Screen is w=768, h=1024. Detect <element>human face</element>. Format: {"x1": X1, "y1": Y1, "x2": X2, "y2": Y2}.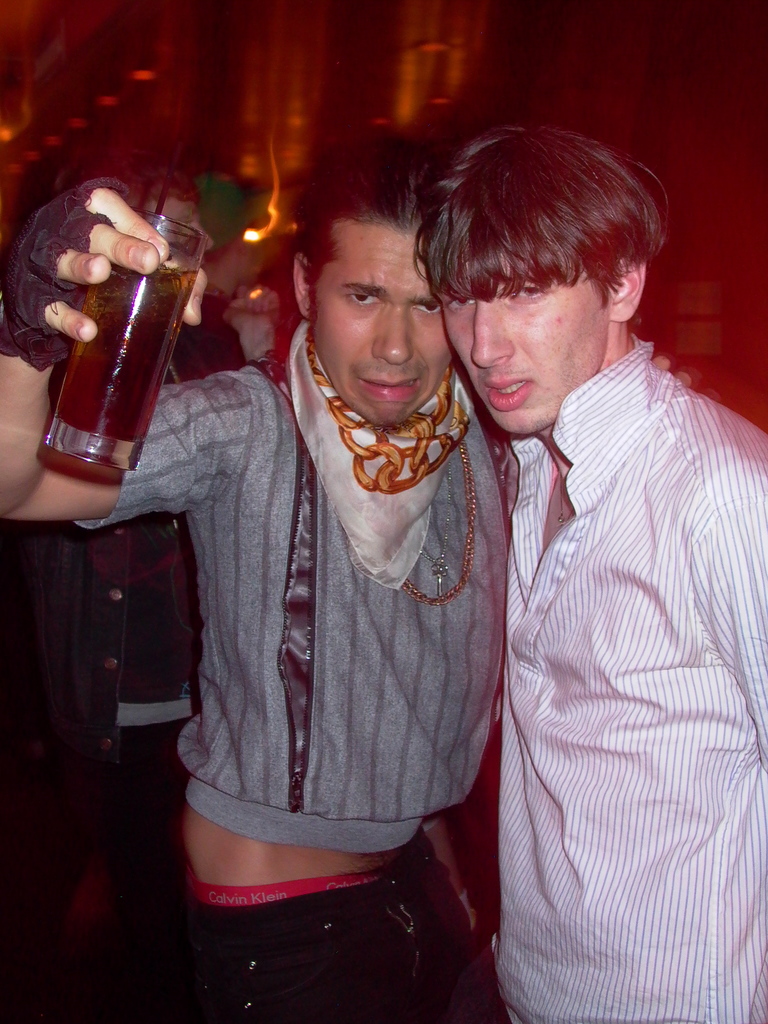
{"x1": 308, "y1": 230, "x2": 444, "y2": 430}.
